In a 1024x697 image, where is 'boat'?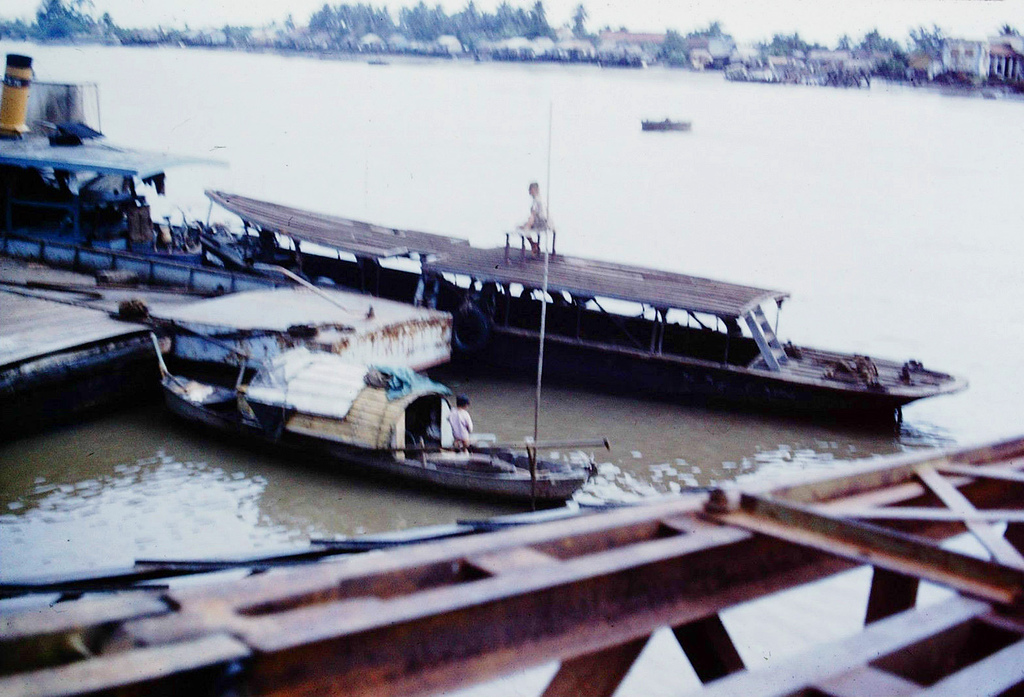
[156,337,601,508].
